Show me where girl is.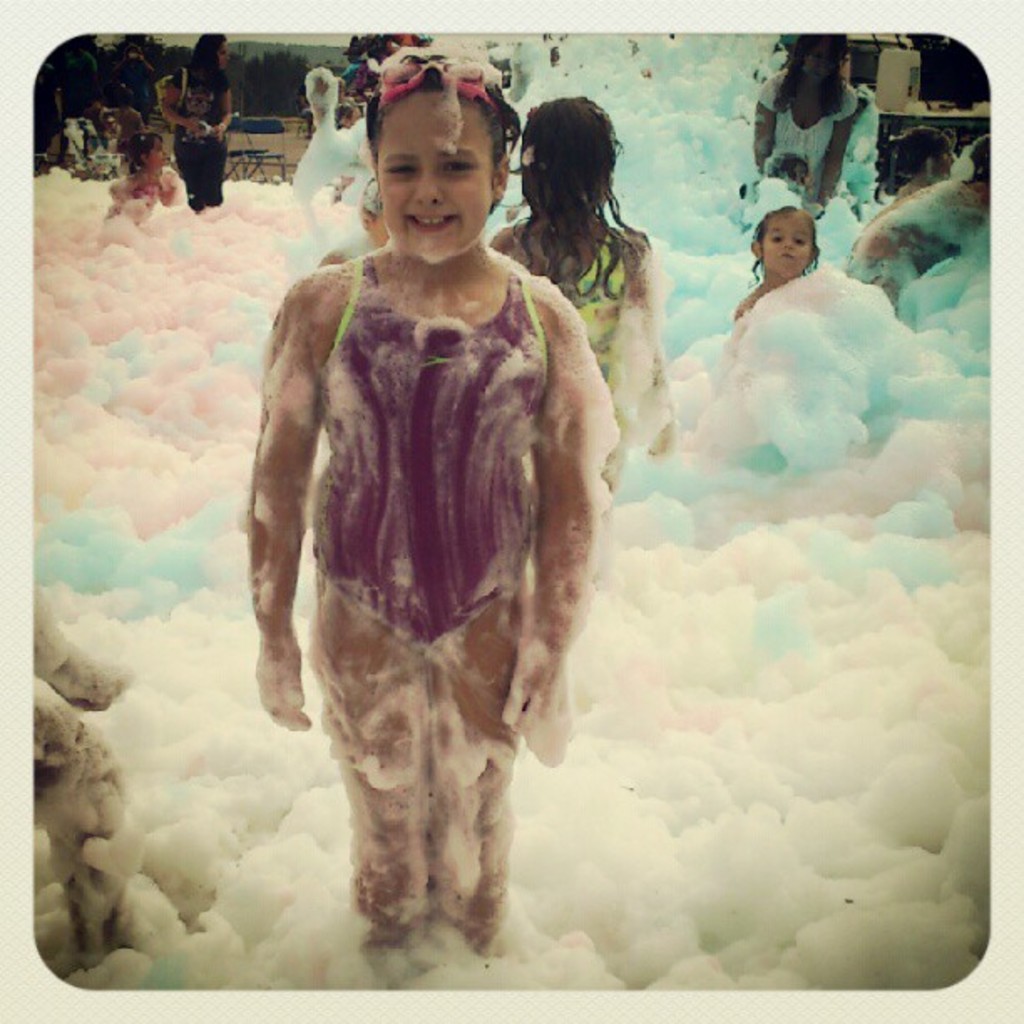
girl is at <box>102,129,177,216</box>.
